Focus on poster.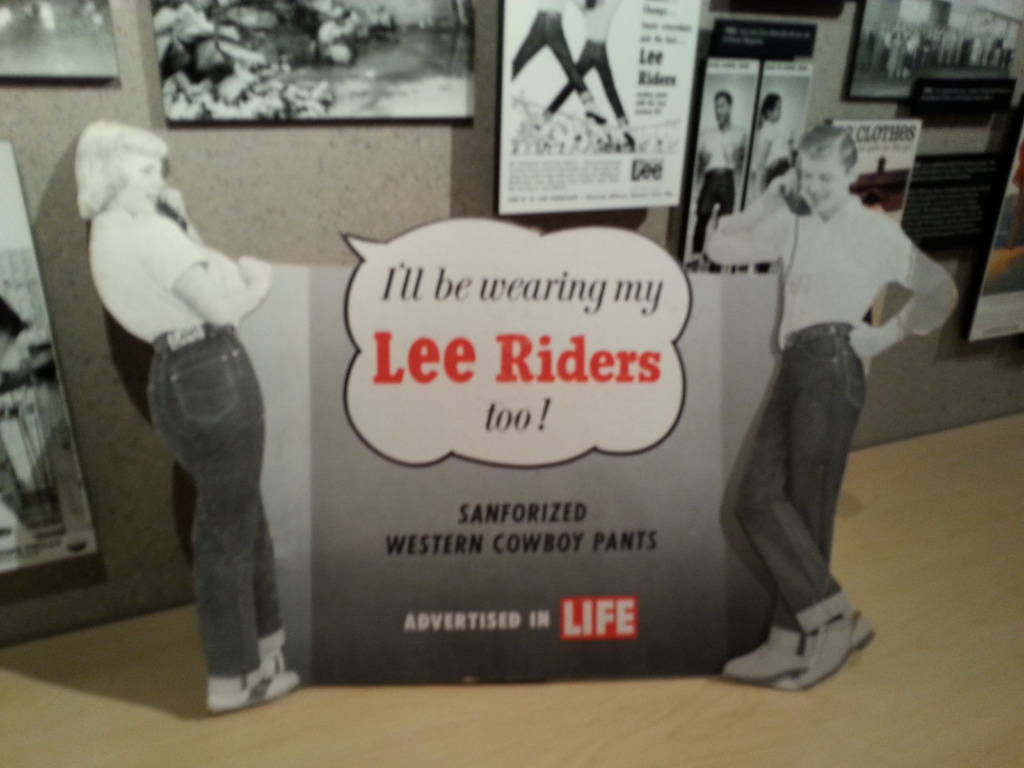
Focused at select_region(150, 0, 473, 121).
